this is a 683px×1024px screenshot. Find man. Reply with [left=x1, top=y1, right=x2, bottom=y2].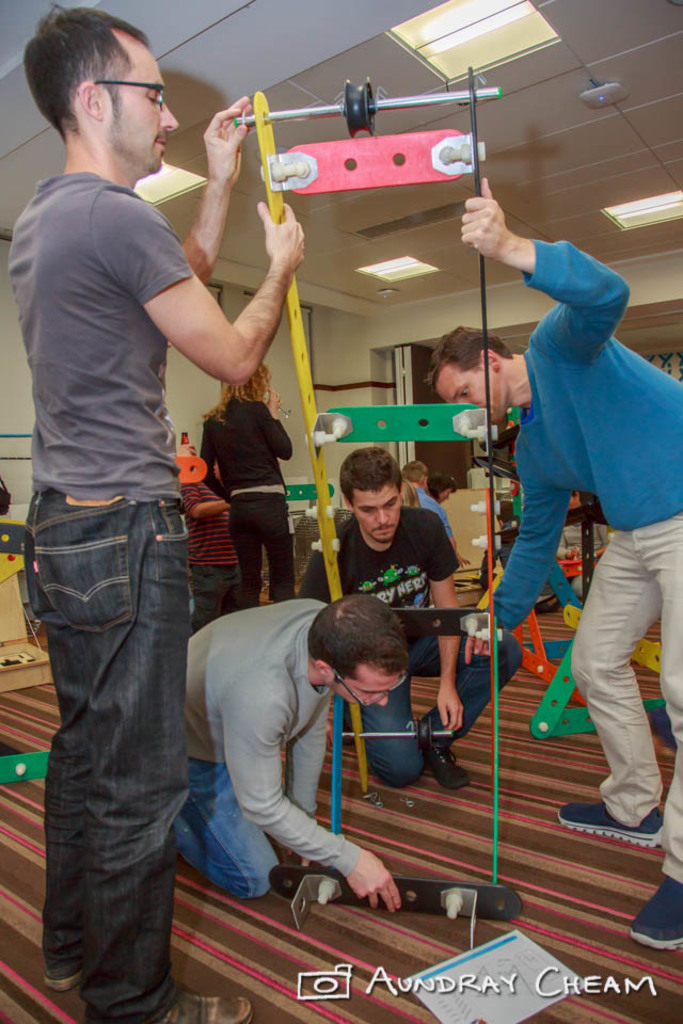
[left=423, top=177, right=682, bottom=958].
